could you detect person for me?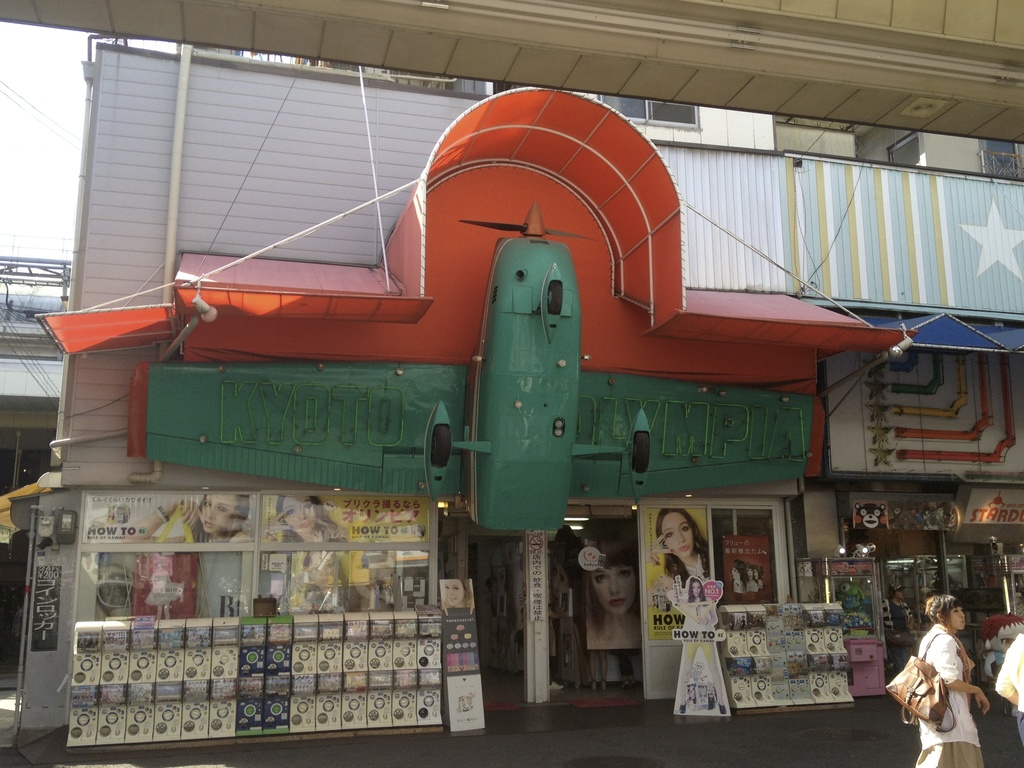
Detection result: rect(586, 516, 644, 651).
